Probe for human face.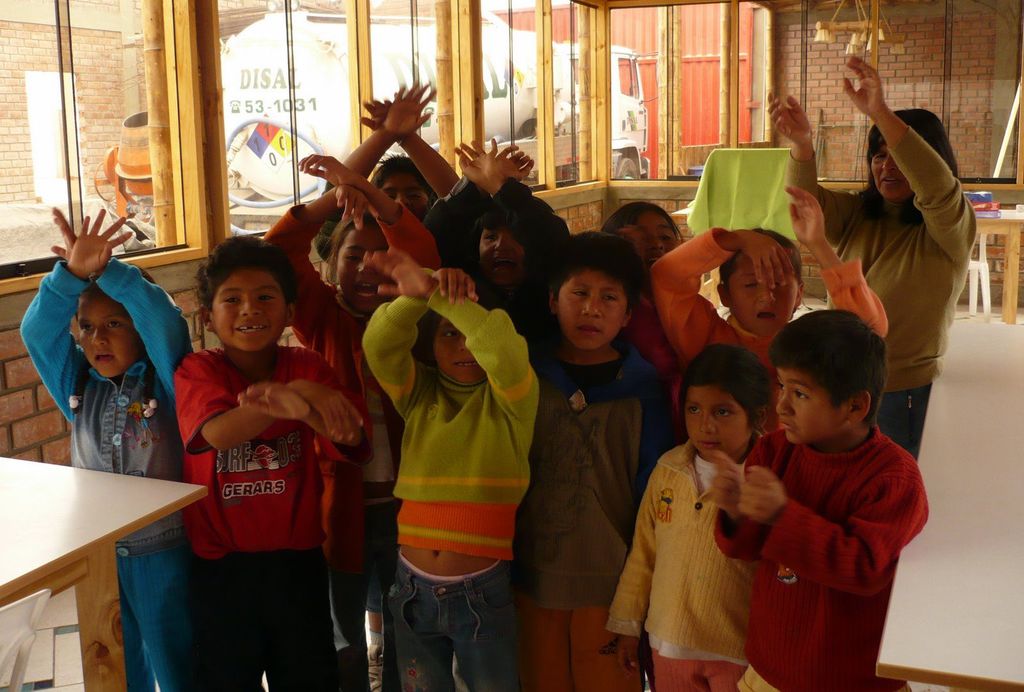
Probe result: [618, 205, 676, 277].
